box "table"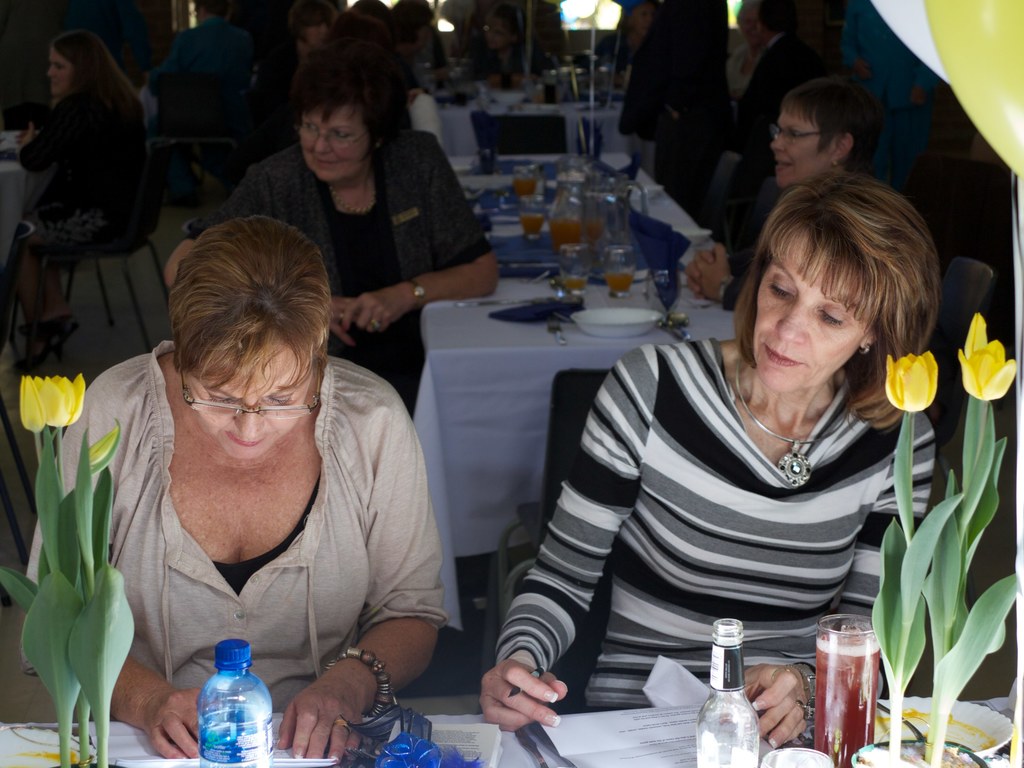
[0,694,1023,767]
